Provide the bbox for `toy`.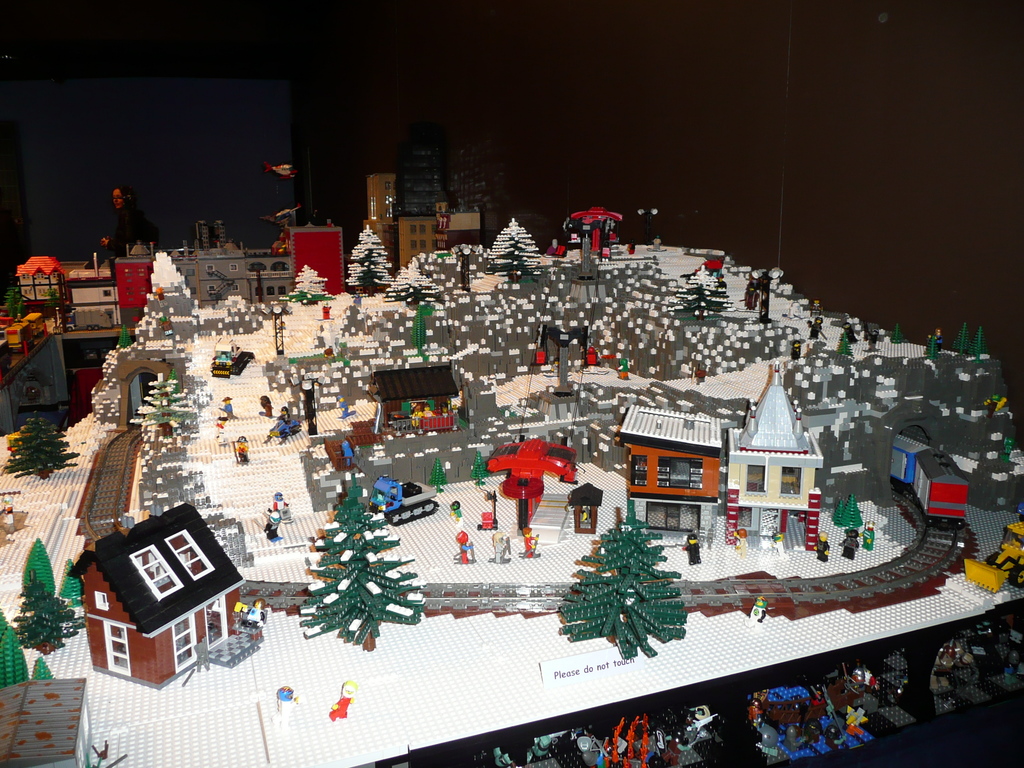
<region>257, 392, 275, 413</region>.
